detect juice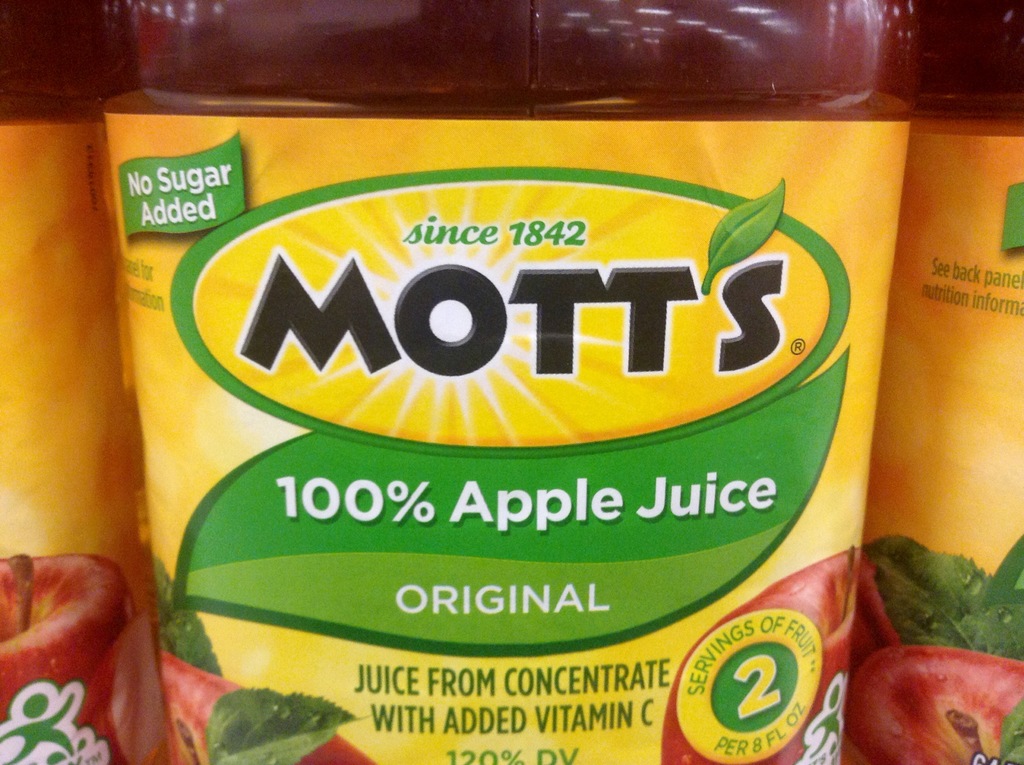
select_region(839, 0, 1023, 764)
